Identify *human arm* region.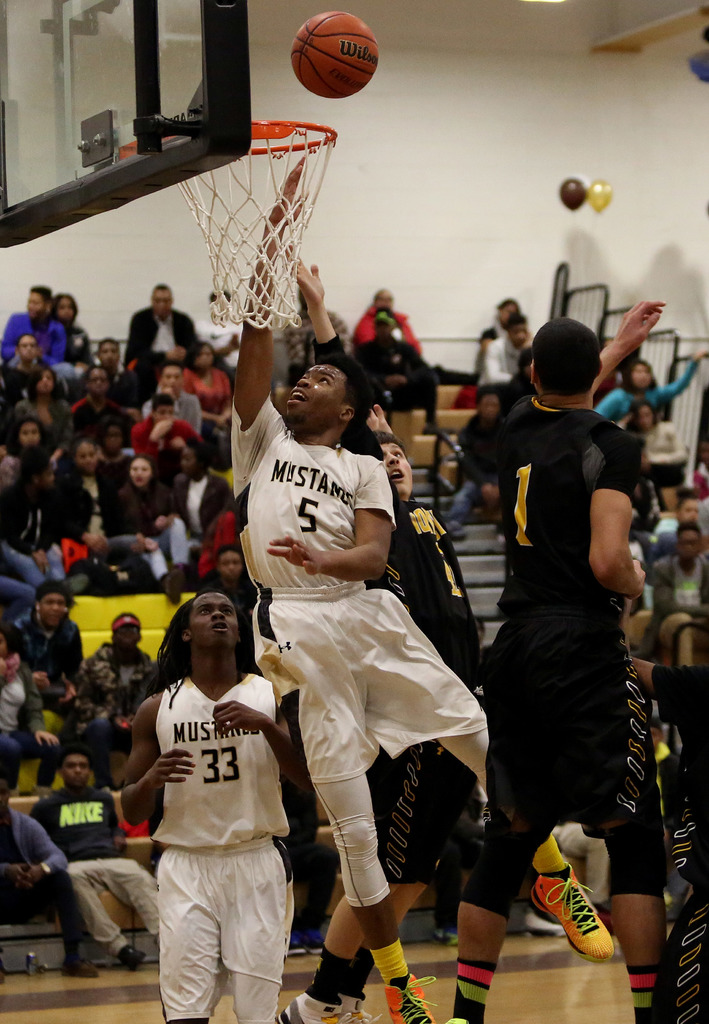
Region: {"x1": 0, "y1": 855, "x2": 24, "y2": 886}.
